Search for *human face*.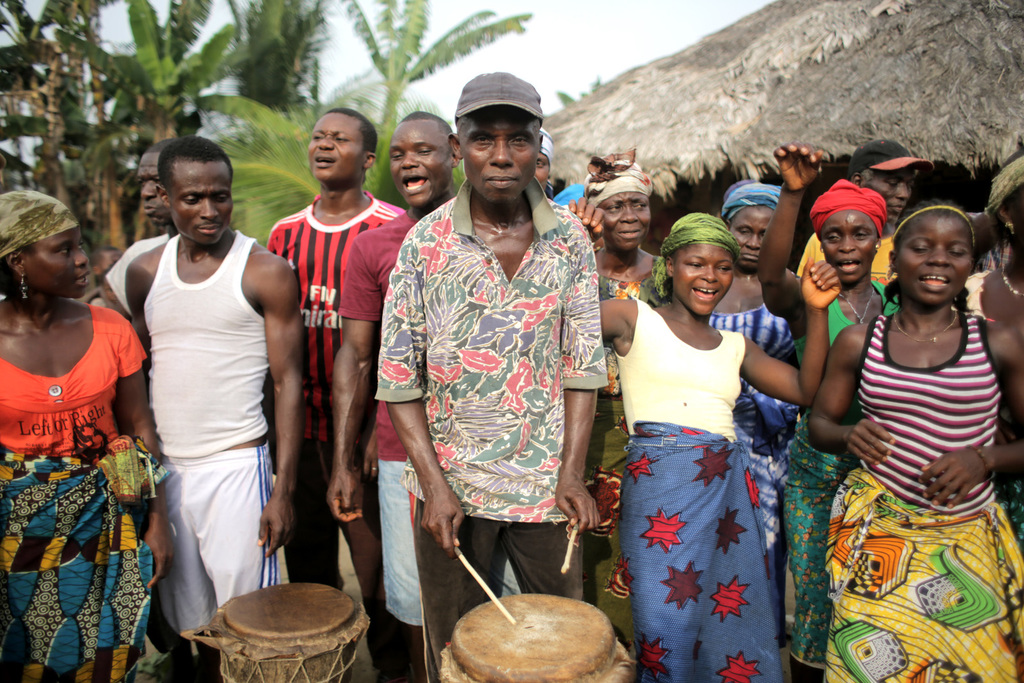
Found at x1=20, y1=230, x2=88, y2=299.
